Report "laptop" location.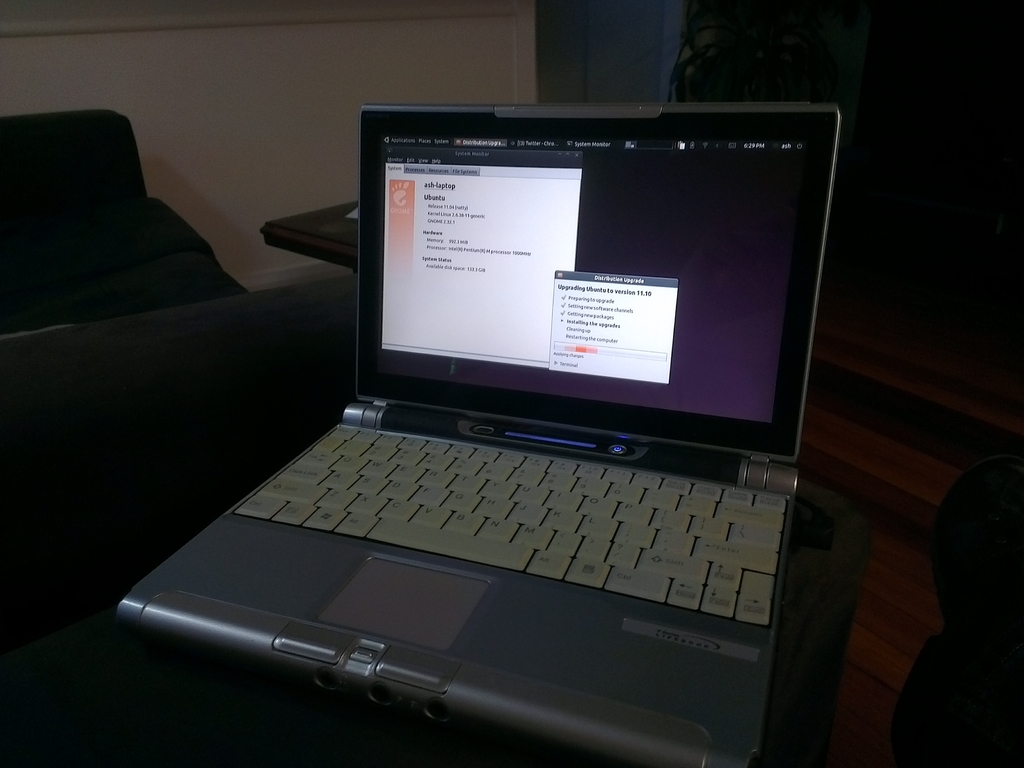
Report: <box>119,99,841,765</box>.
